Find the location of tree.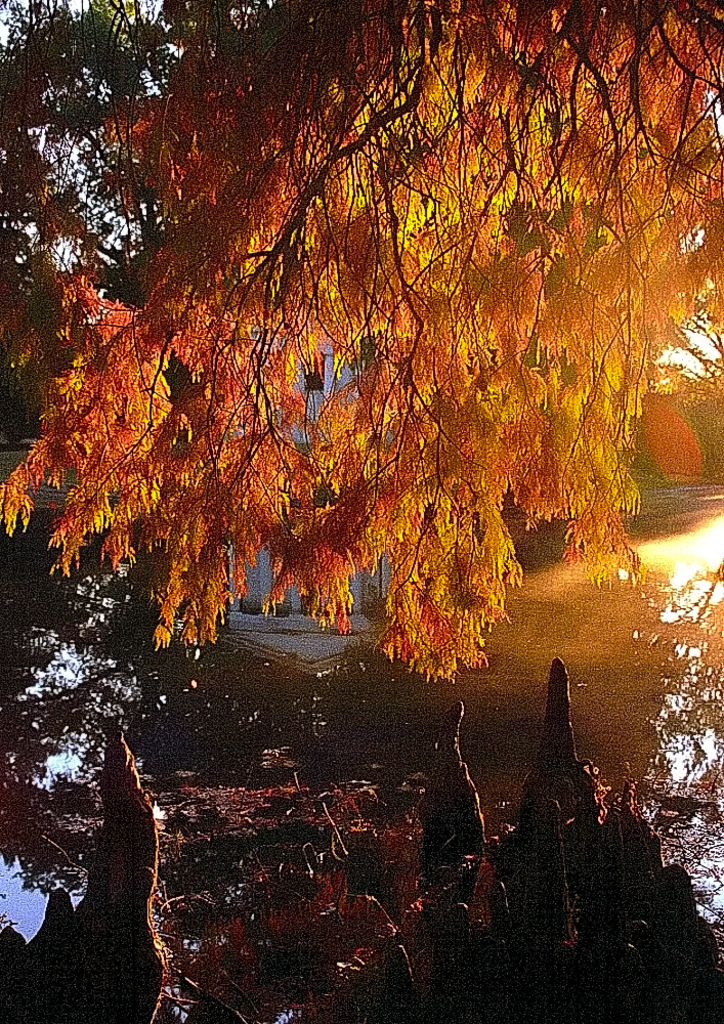
Location: box=[0, 0, 723, 683].
